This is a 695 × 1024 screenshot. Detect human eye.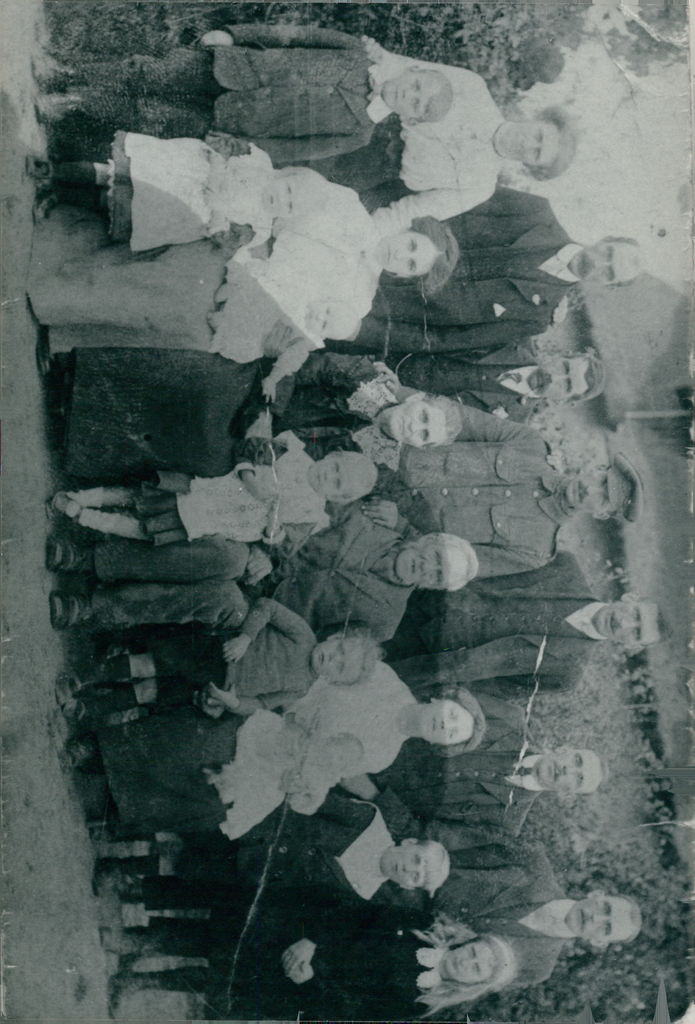
450:709:457:724.
